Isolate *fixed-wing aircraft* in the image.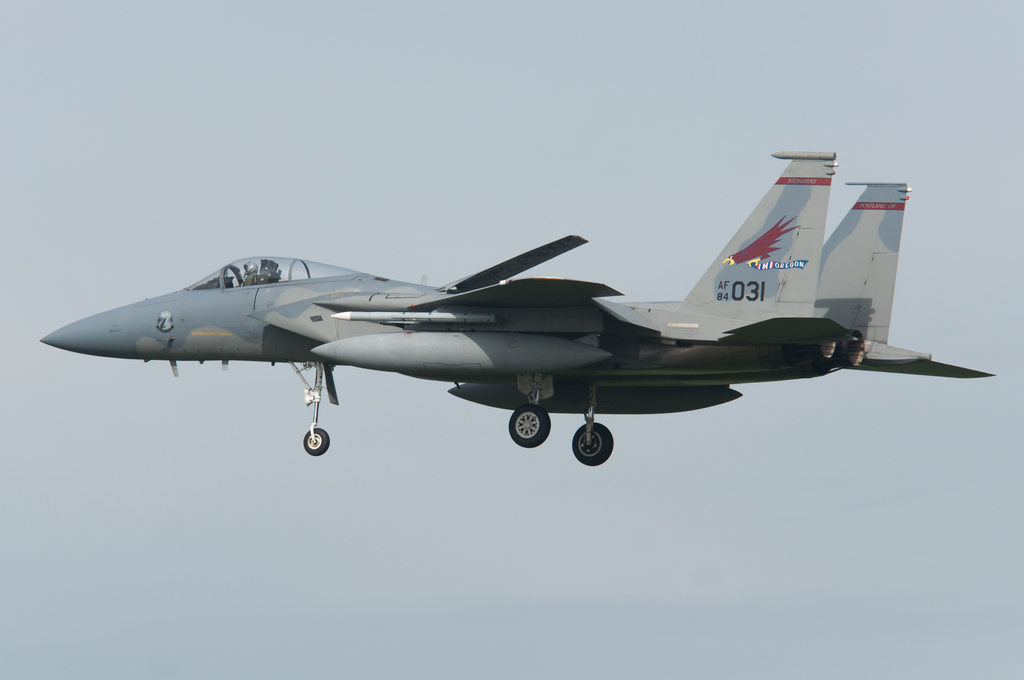
Isolated region: [33,150,994,471].
